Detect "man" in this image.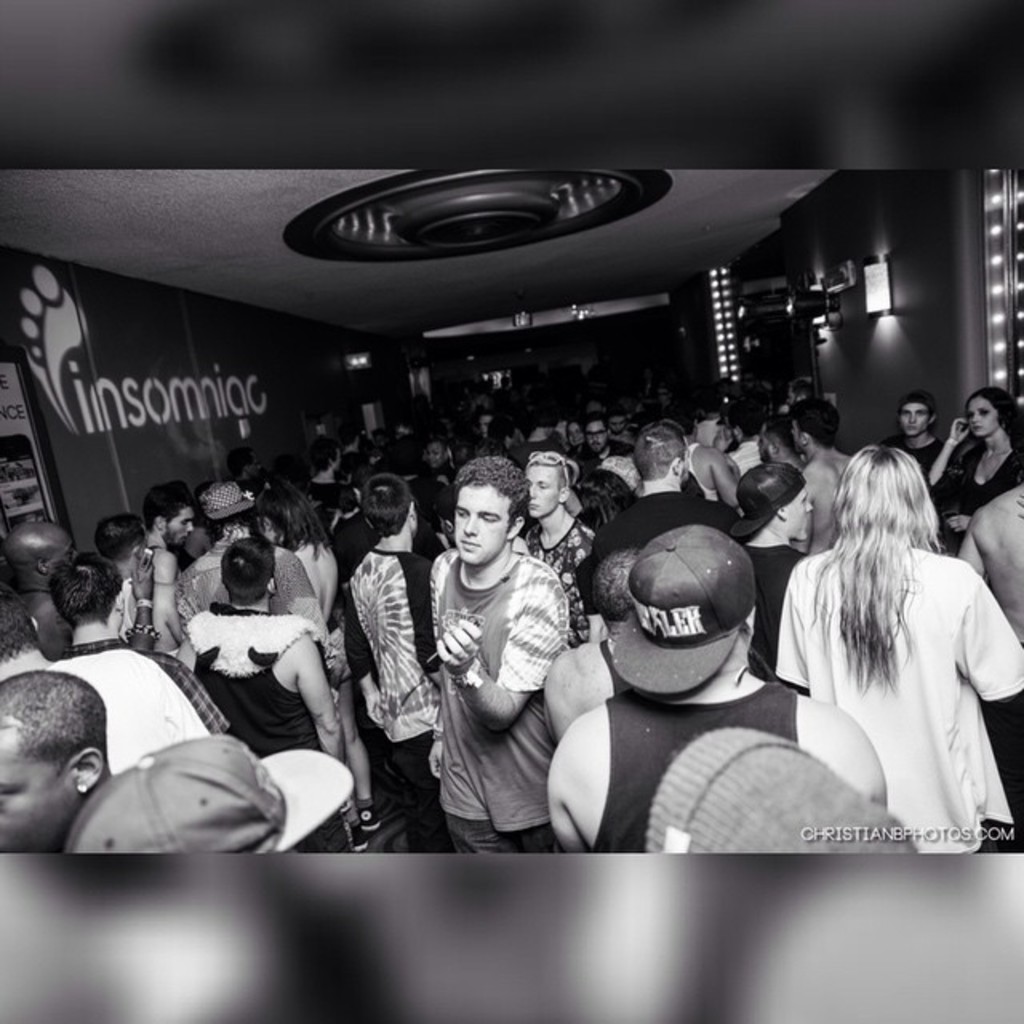
Detection: select_region(32, 554, 254, 770).
